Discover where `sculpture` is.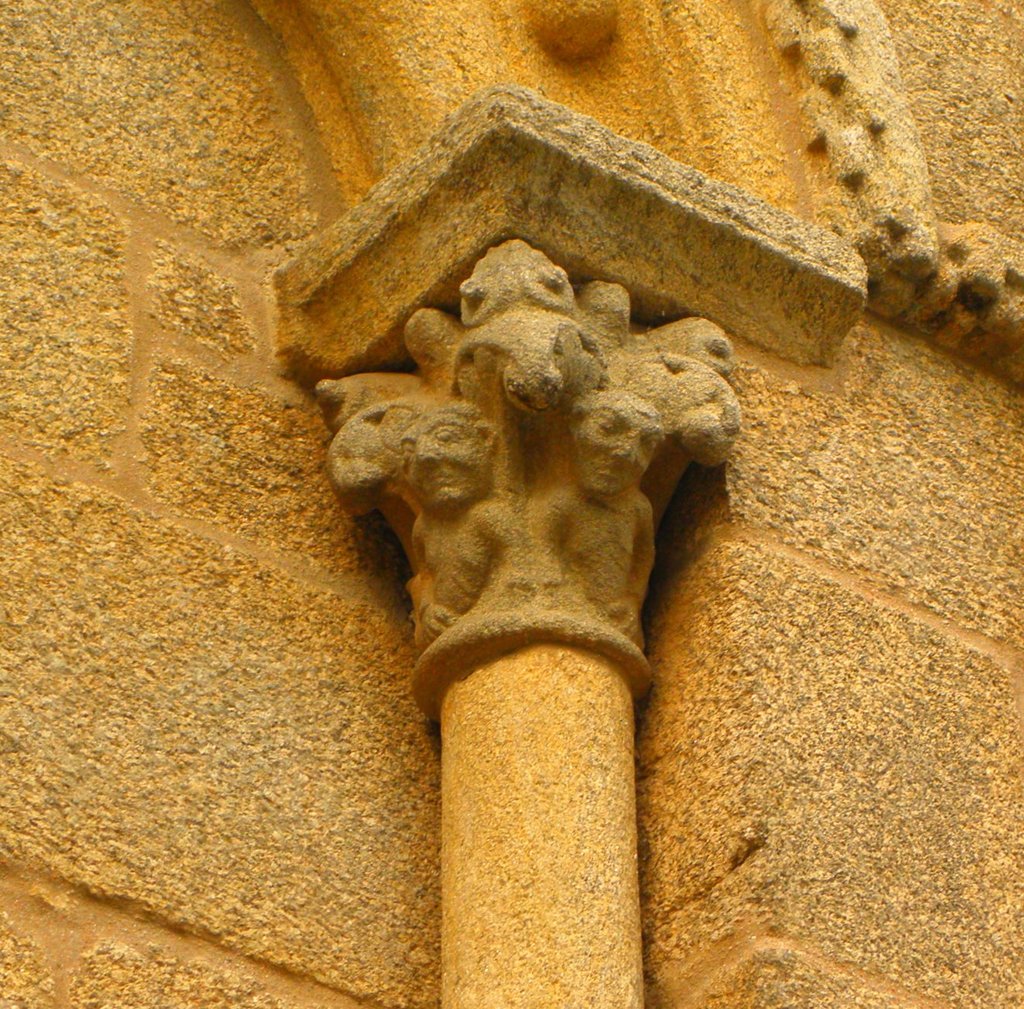
Discovered at 210/0/900/1008.
